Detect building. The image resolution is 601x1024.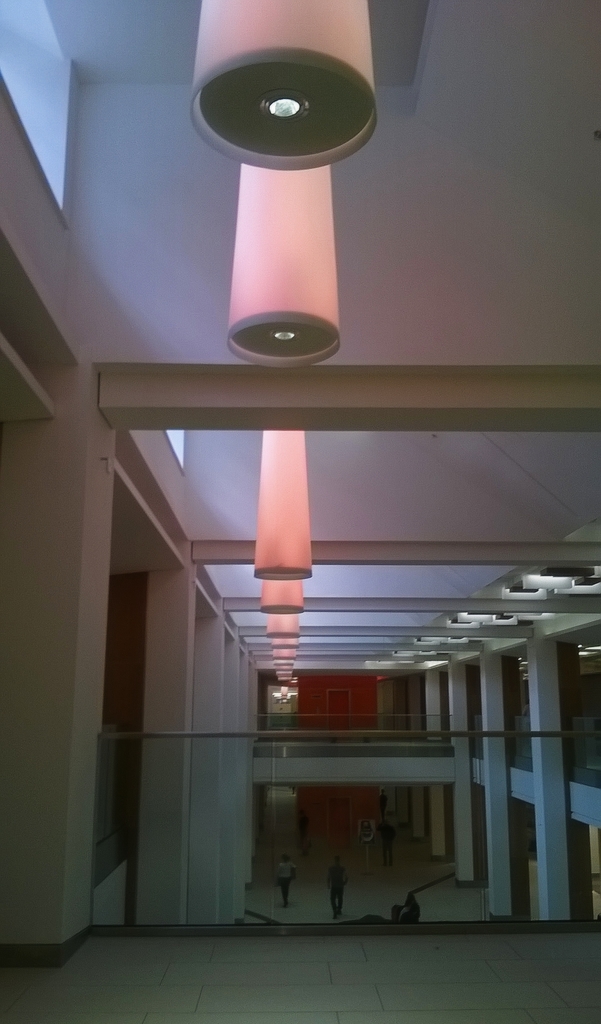
left=0, top=0, right=600, bottom=1023.
